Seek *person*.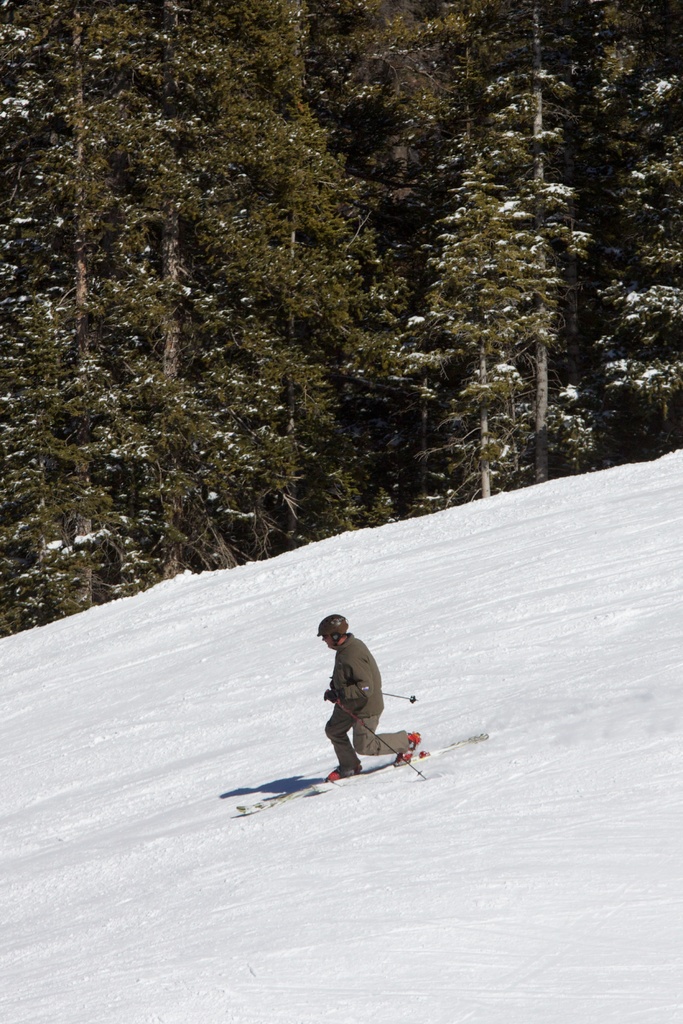
box=[311, 613, 406, 822].
